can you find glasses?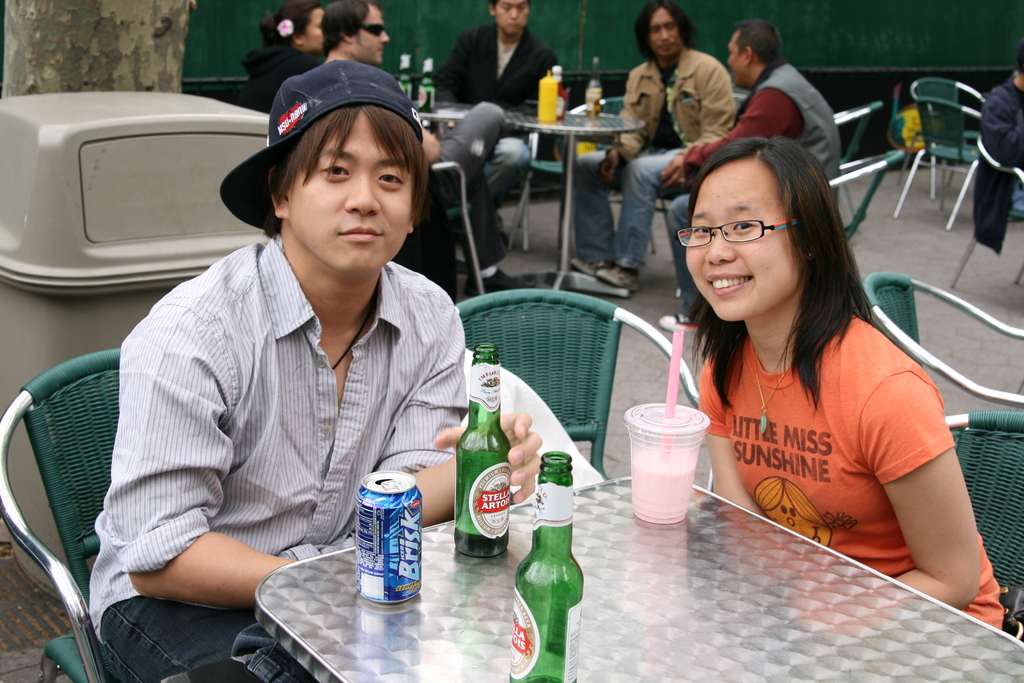
Yes, bounding box: 676,217,801,247.
